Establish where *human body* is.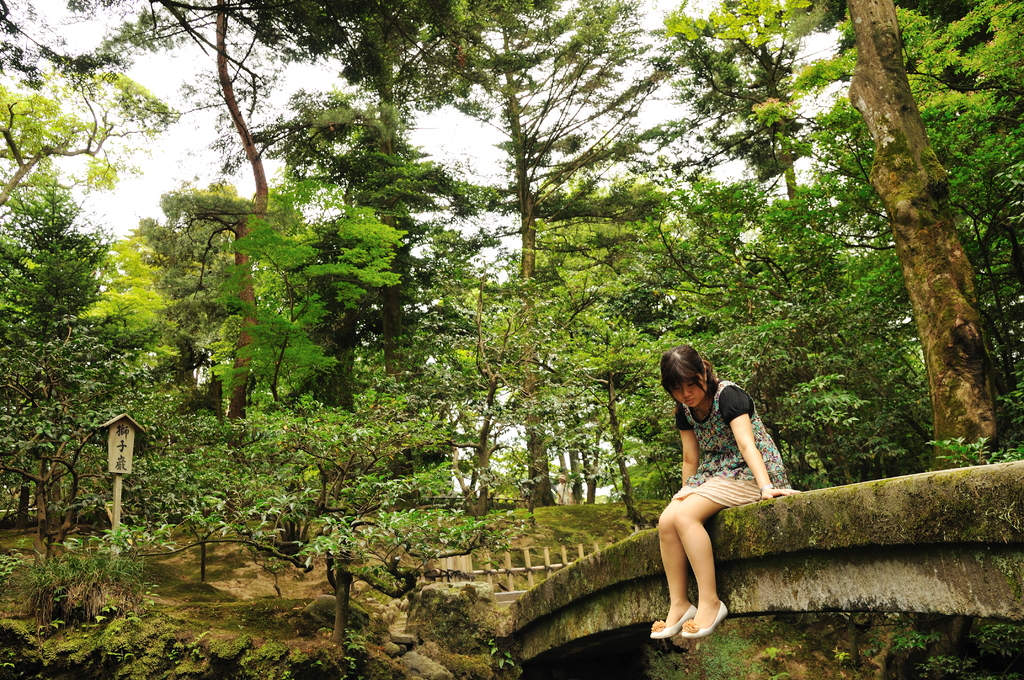
Established at <box>664,381,769,658</box>.
